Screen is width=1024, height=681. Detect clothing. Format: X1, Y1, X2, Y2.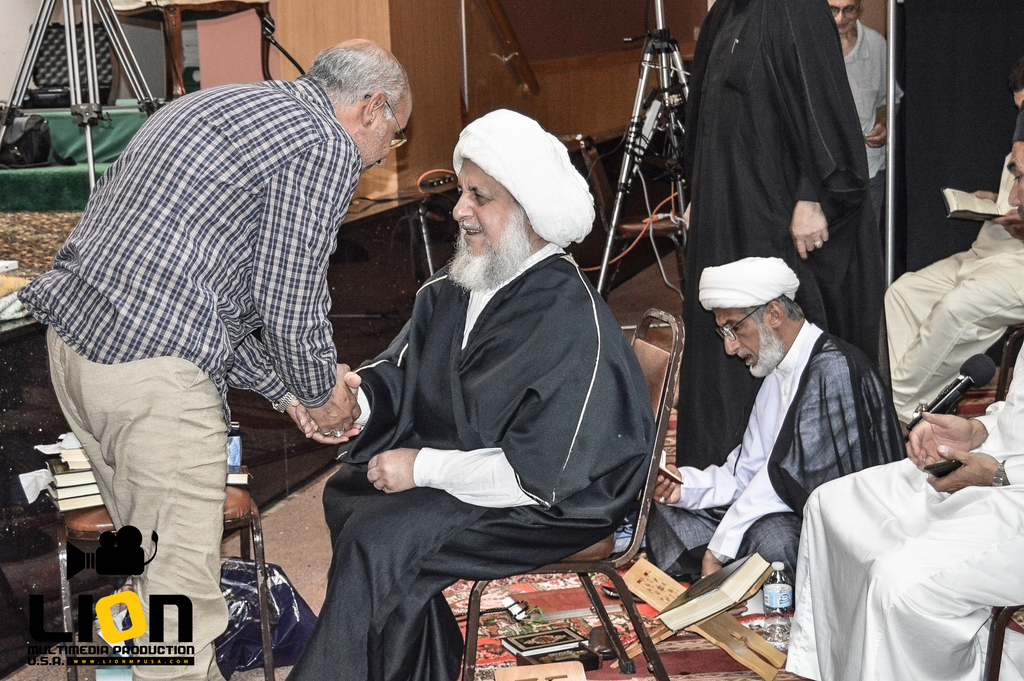
881, 159, 1023, 422.
